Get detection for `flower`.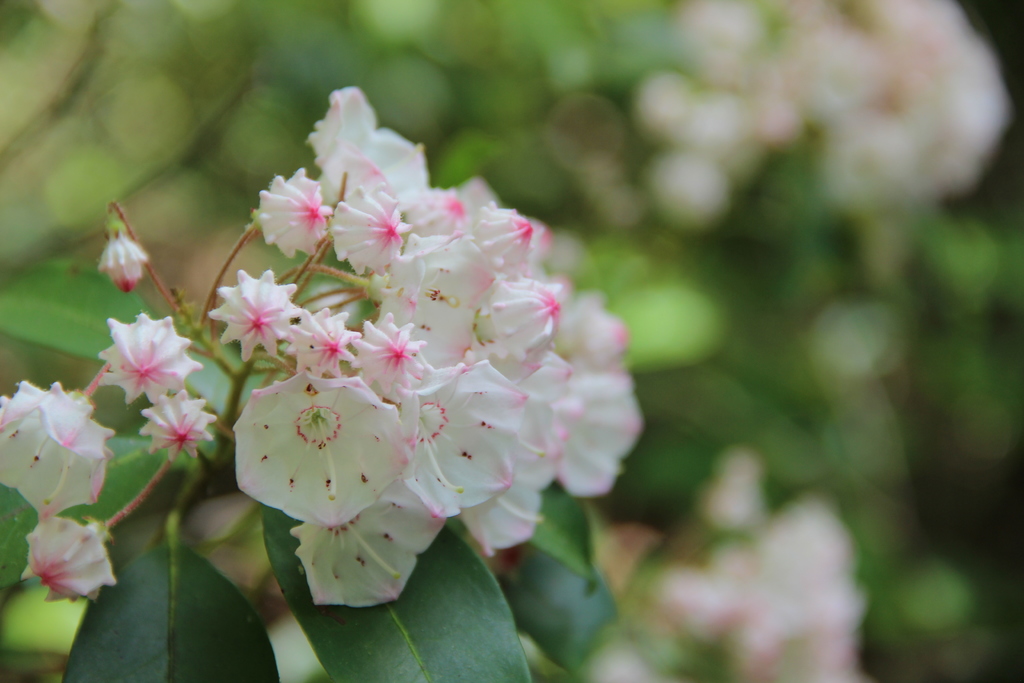
Detection: [left=1, top=379, right=121, bottom=519].
